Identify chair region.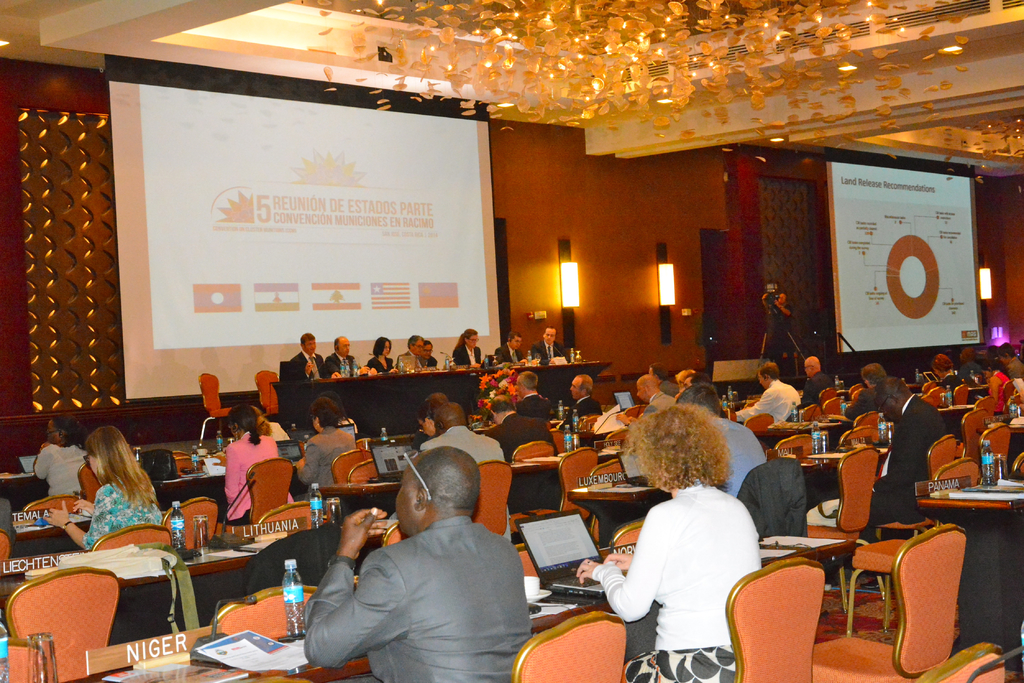
Region: detection(819, 385, 840, 404).
